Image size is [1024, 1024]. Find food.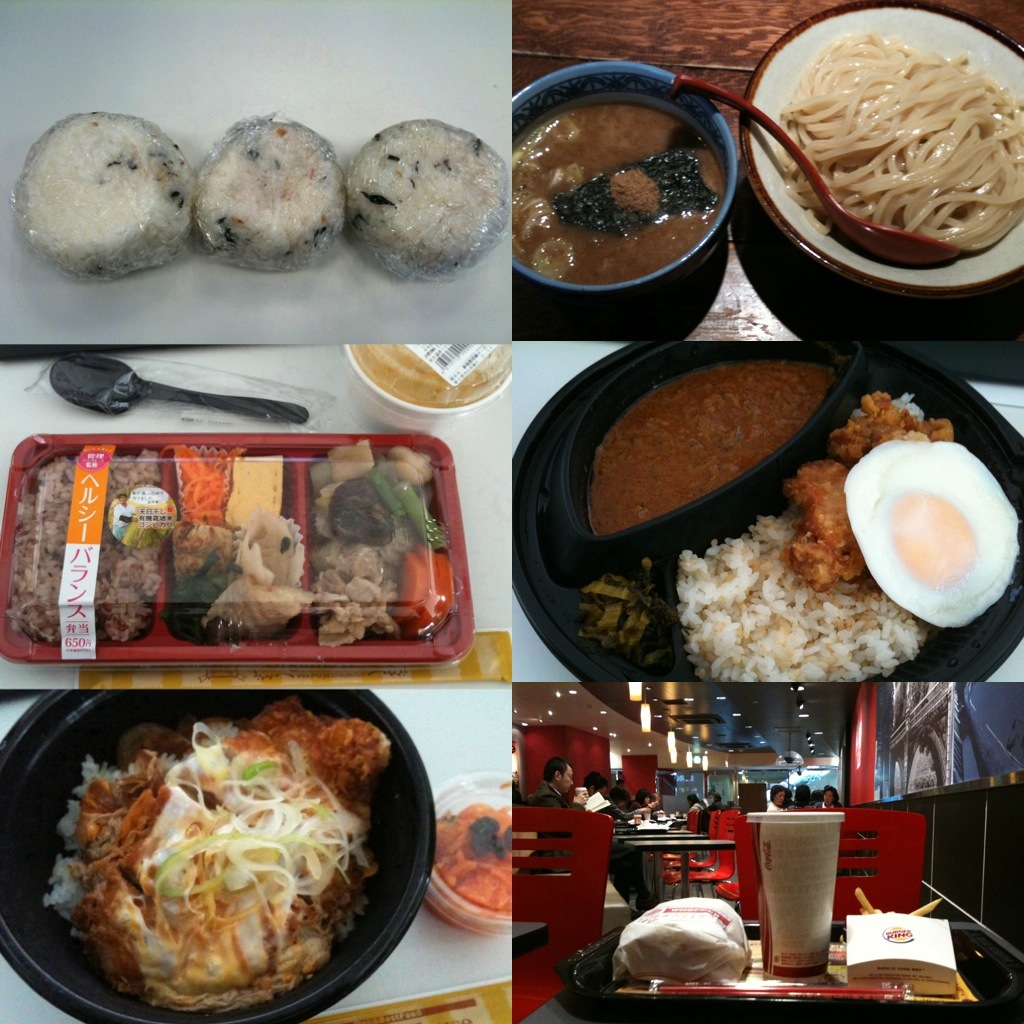
bbox=(606, 892, 757, 988).
